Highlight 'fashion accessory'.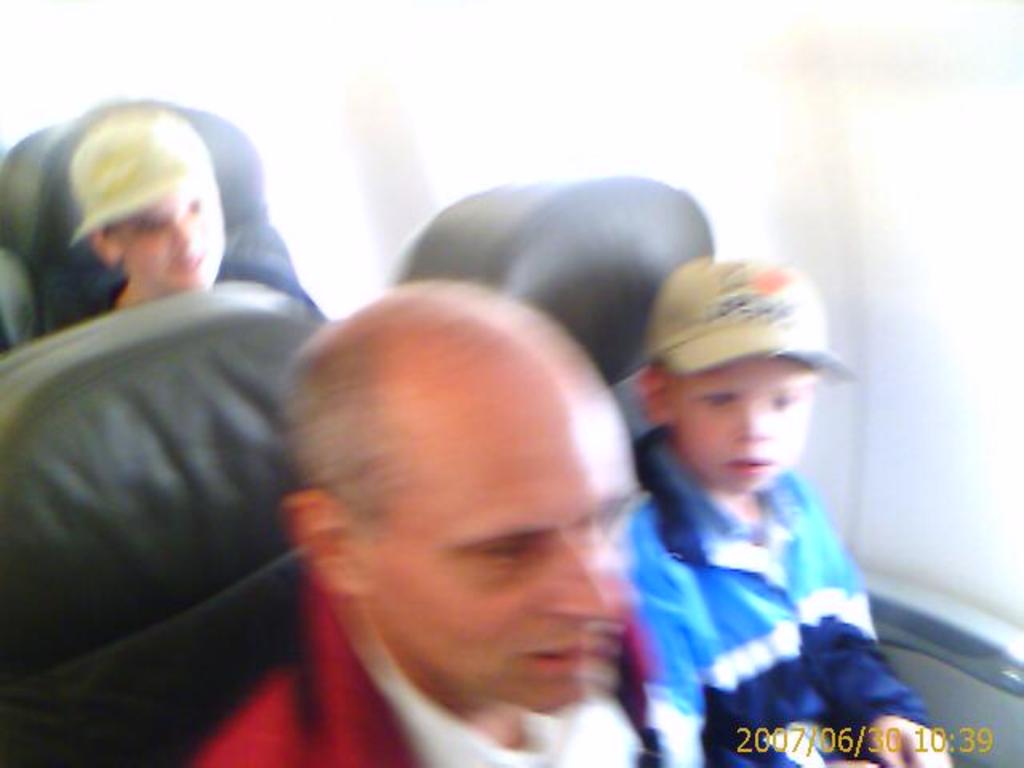
Highlighted region: {"left": 72, "top": 109, "right": 213, "bottom": 245}.
